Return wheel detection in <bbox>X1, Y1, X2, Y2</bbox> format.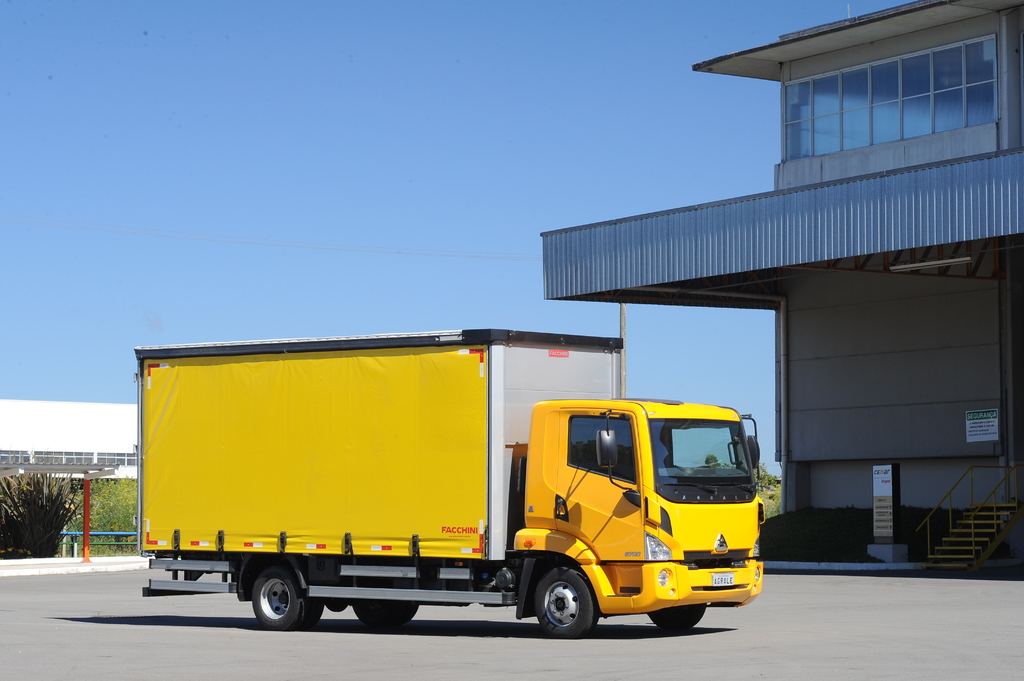
<bbox>251, 565, 311, 630</bbox>.
